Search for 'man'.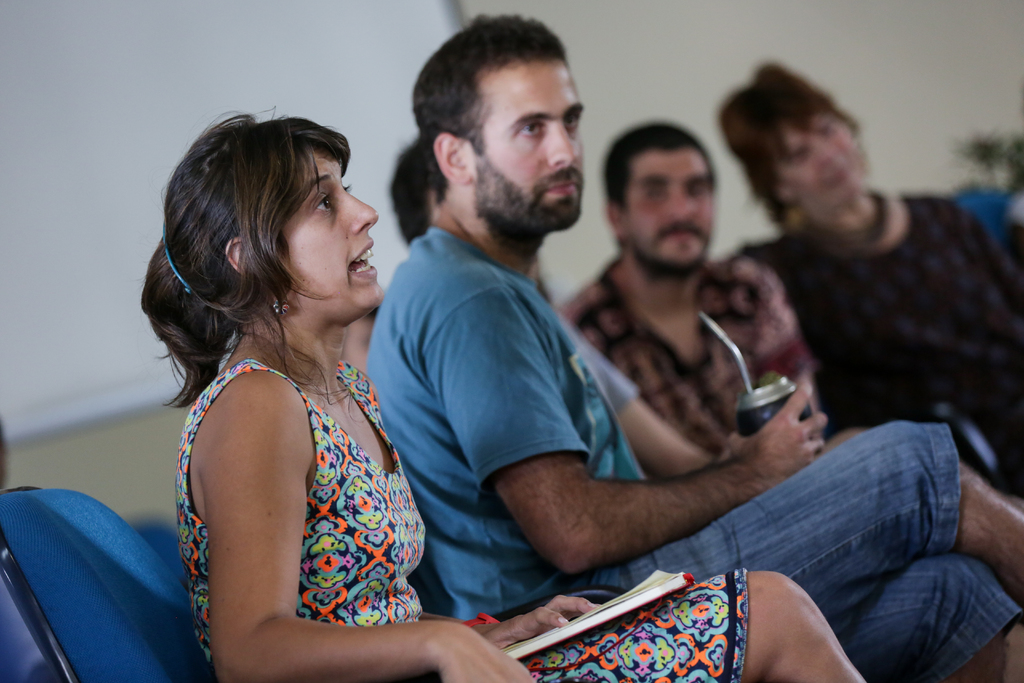
Found at locate(361, 13, 1023, 682).
